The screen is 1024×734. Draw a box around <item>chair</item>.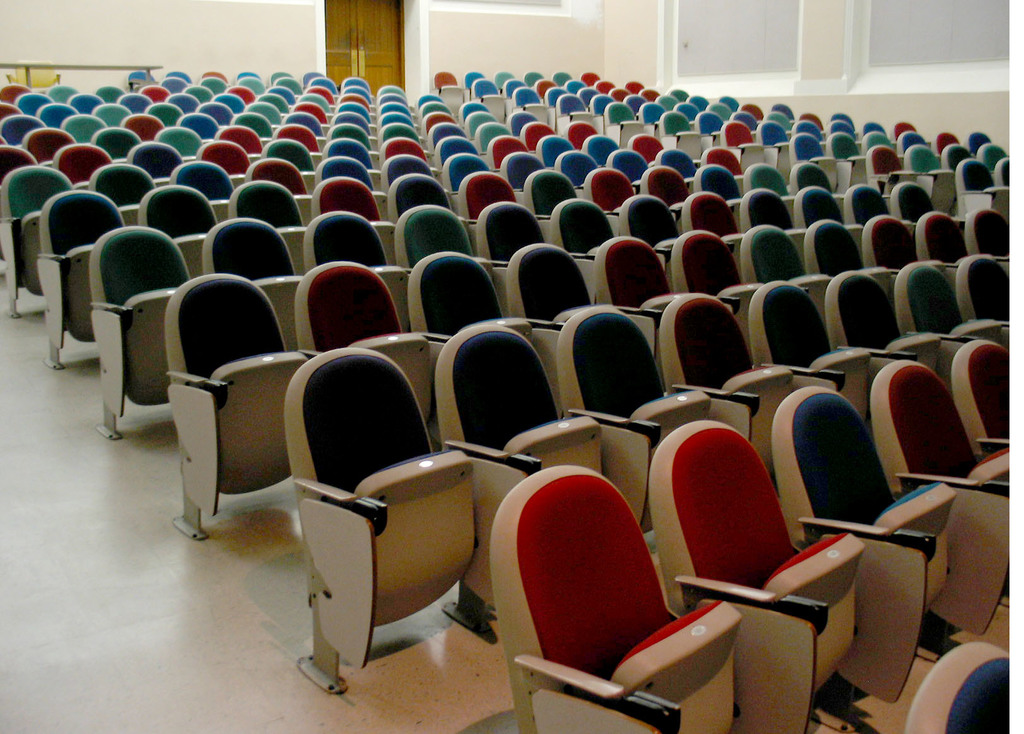
box(439, 323, 656, 653).
